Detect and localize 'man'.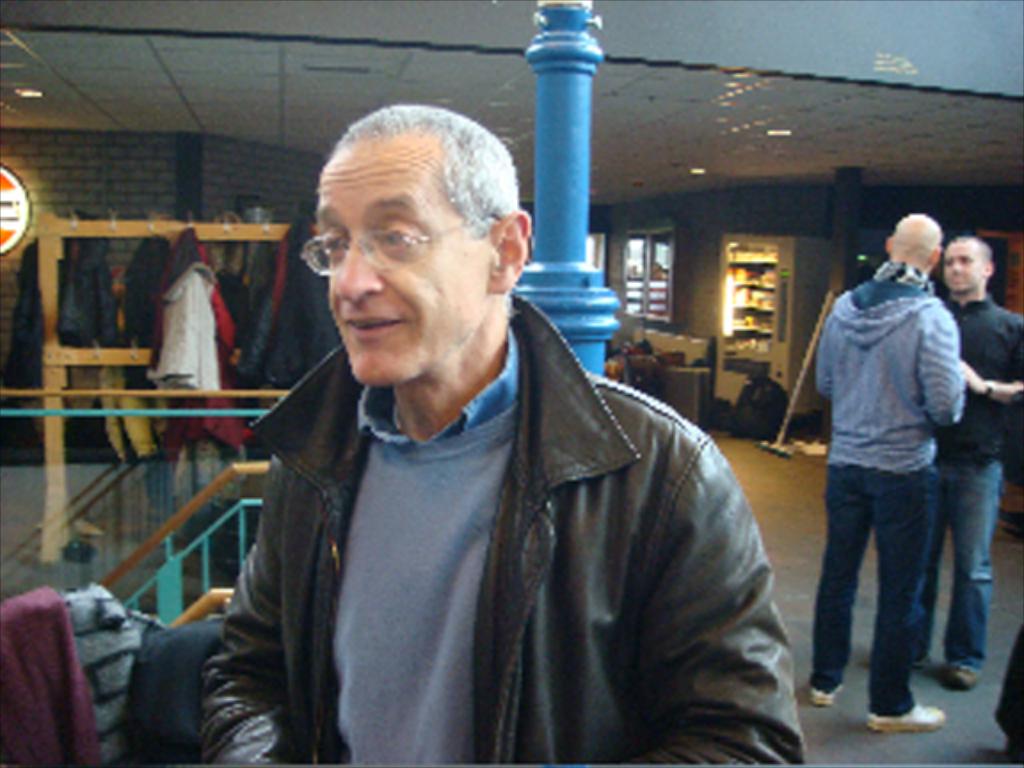
Localized at [914, 238, 1022, 693].
